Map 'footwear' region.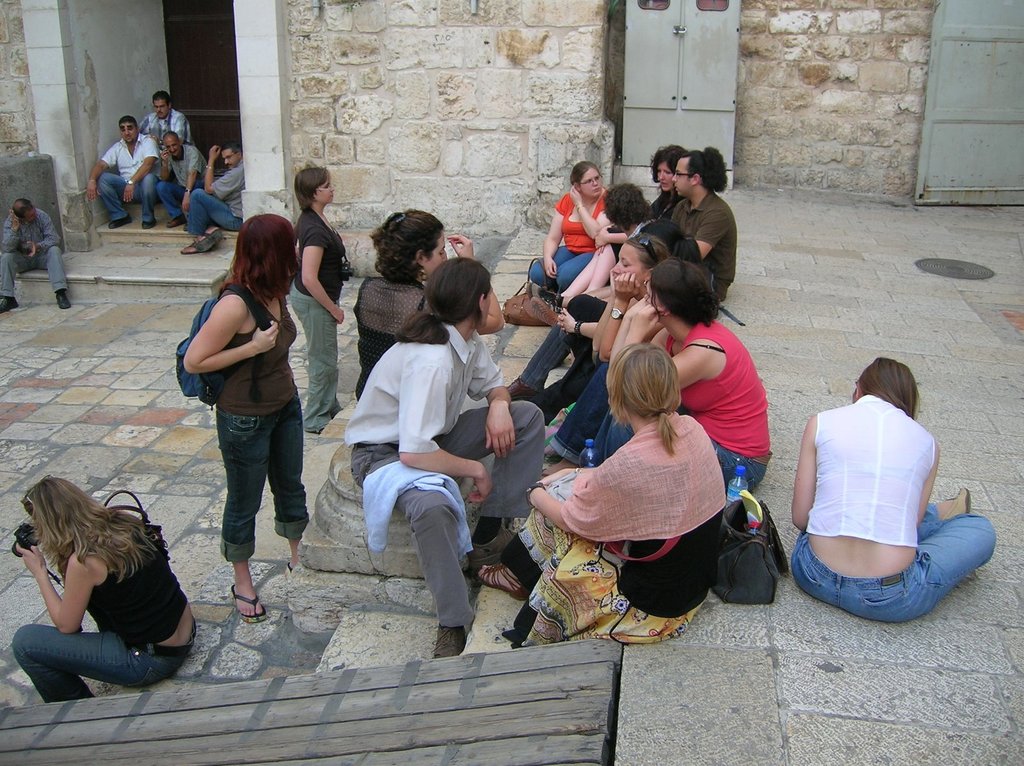
Mapped to locate(469, 528, 525, 574).
